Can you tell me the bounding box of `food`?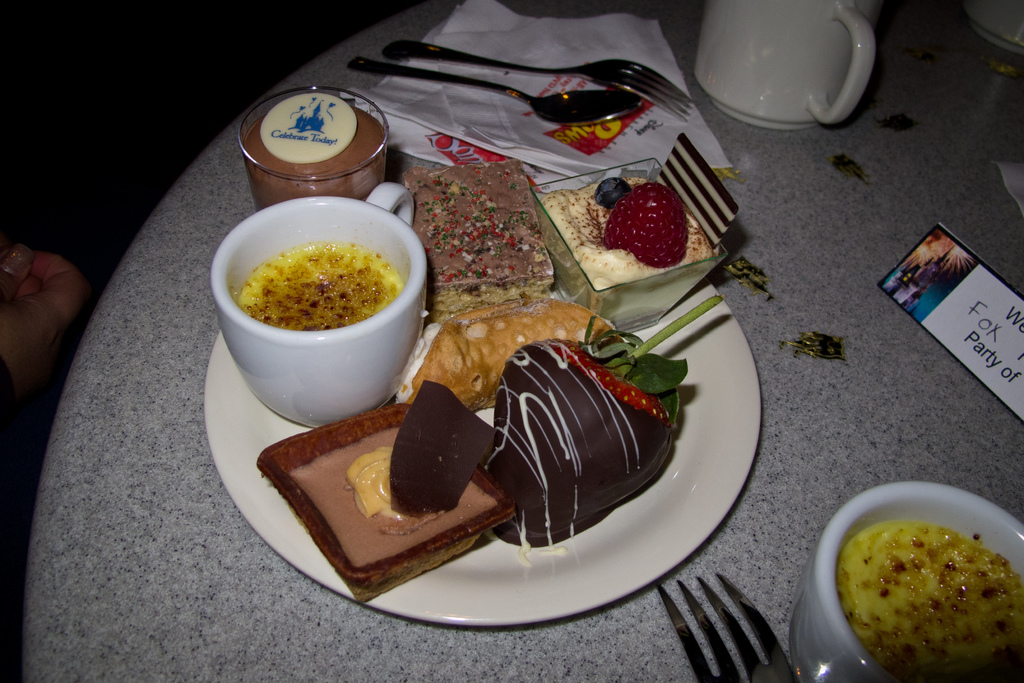
bbox=[835, 486, 1018, 671].
